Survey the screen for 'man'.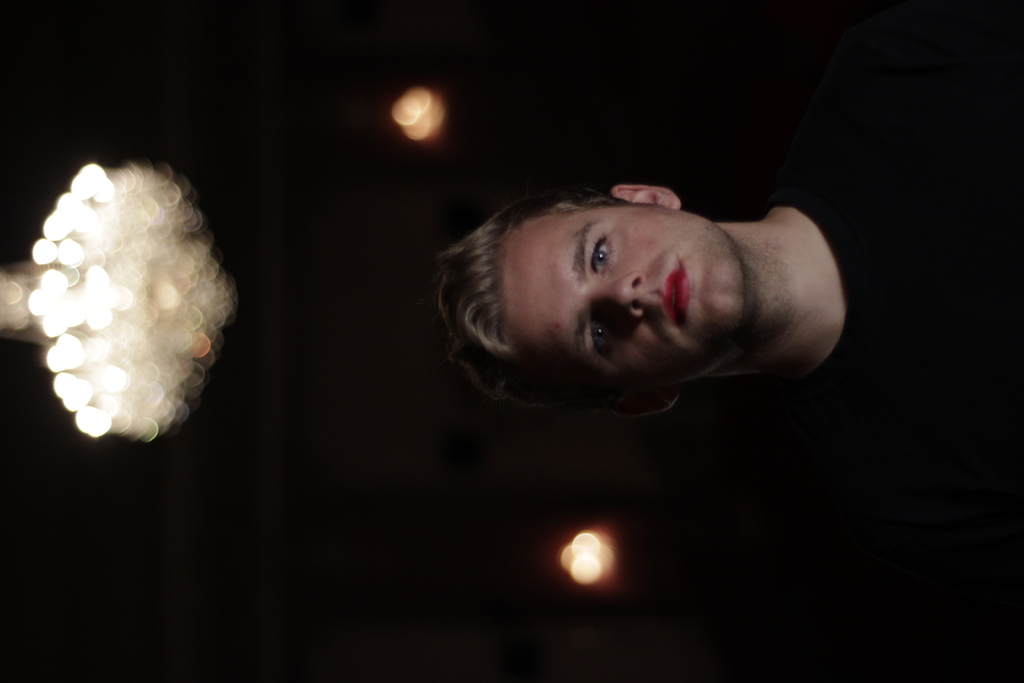
Survey found: BBox(497, 152, 911, 446).
